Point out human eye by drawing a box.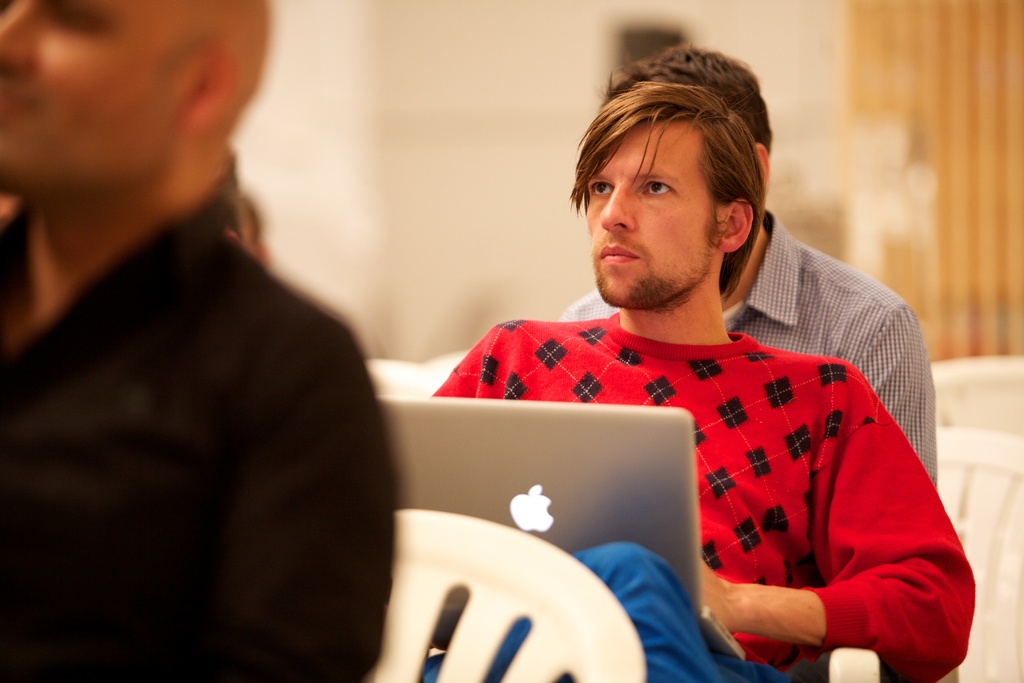
l=56, t=0, r=105, b=28.
